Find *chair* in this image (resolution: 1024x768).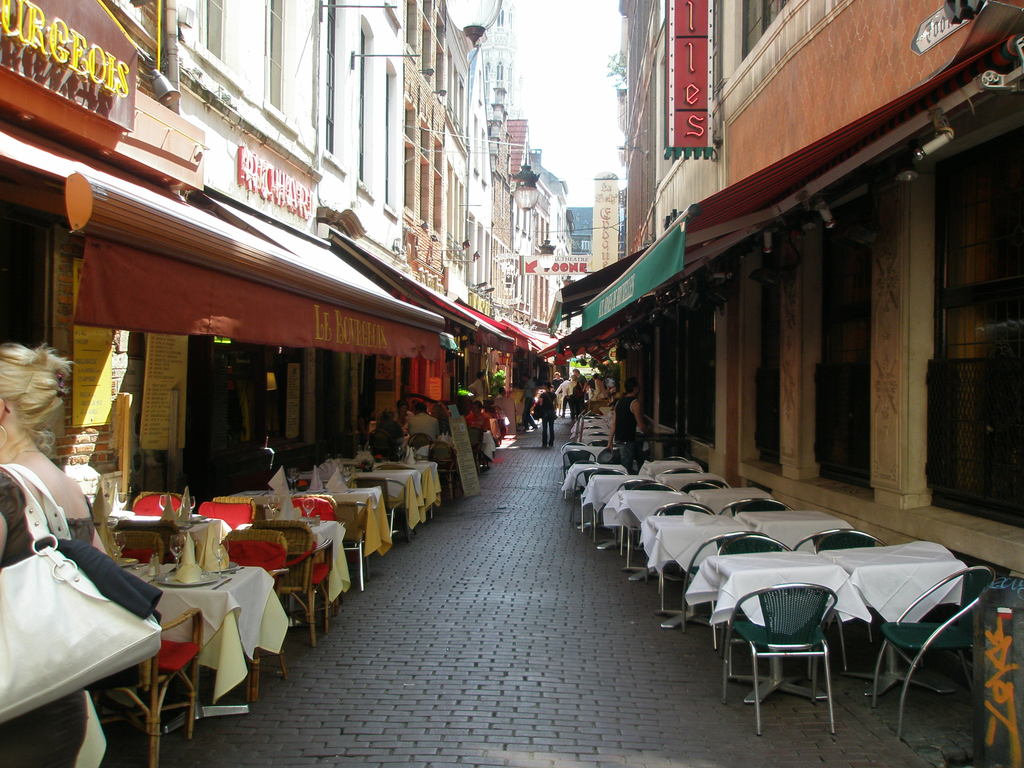
box(566, 467, 624, 532).
